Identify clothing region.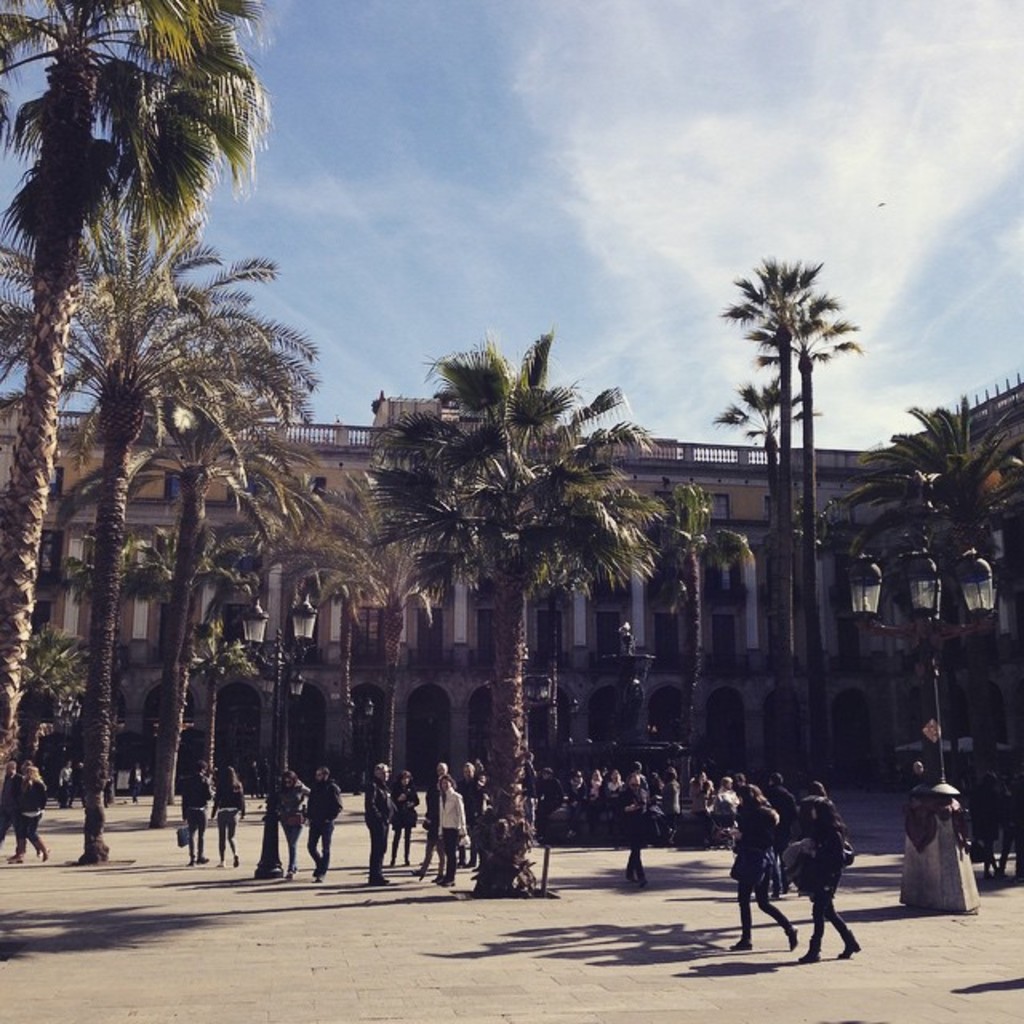
Region: (x1=269, y1=782, x2=299, y2=821).
